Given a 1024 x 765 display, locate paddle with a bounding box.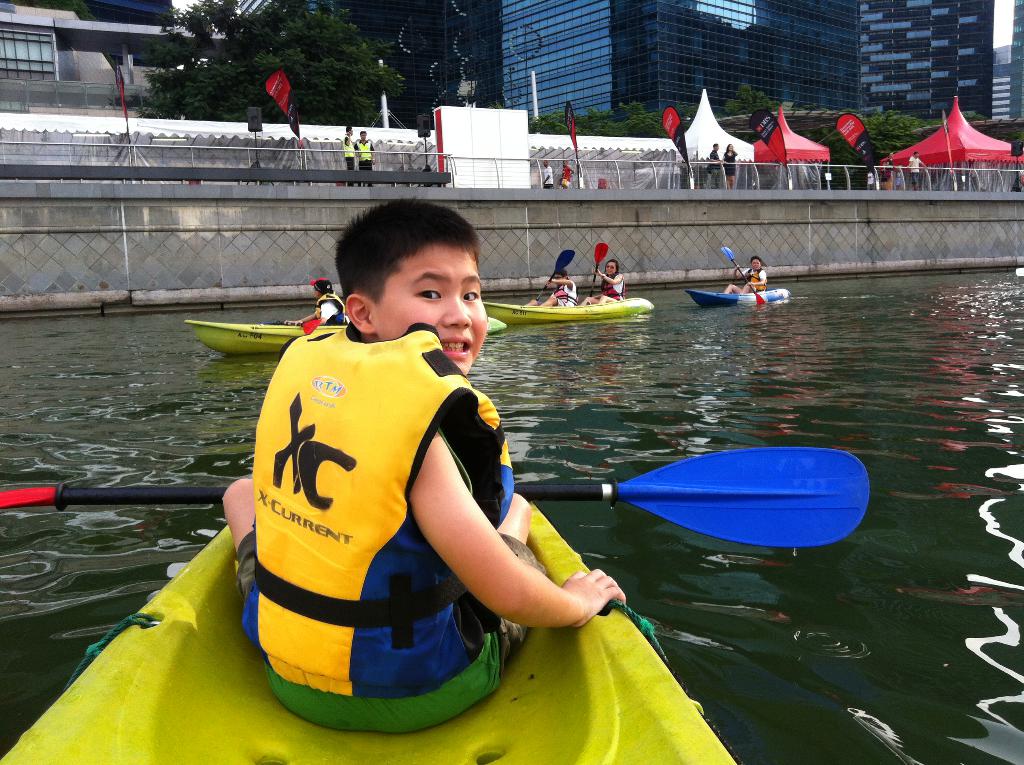
Located: pyautogui.locateOnScreen(720, 246, 767, 319).
